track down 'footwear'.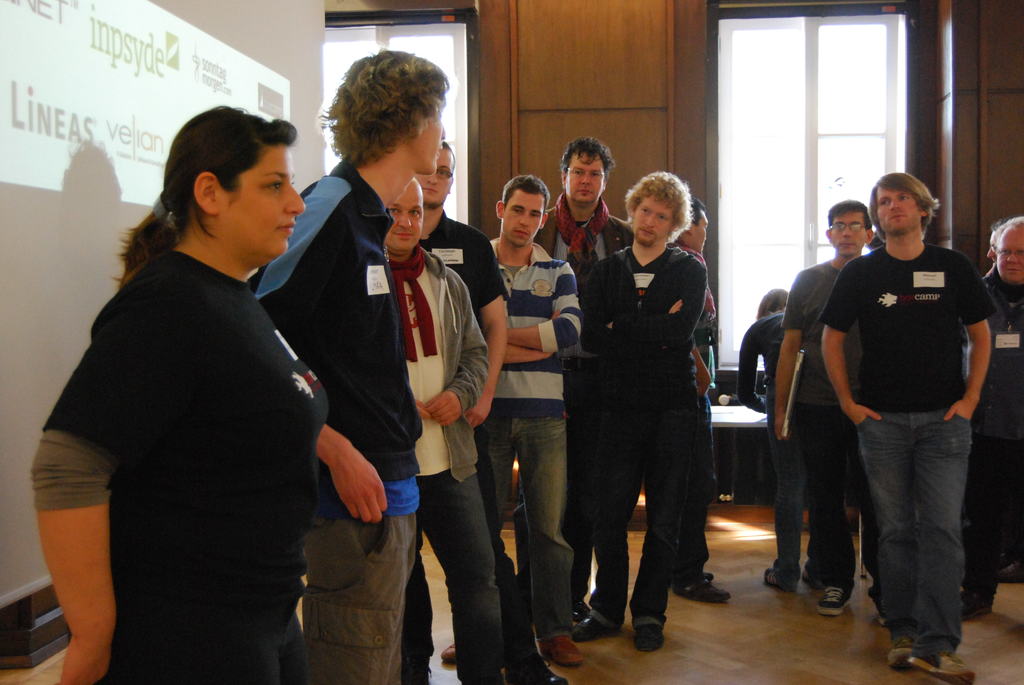
Tracked to l=884, t=641, r=915, b=667.
